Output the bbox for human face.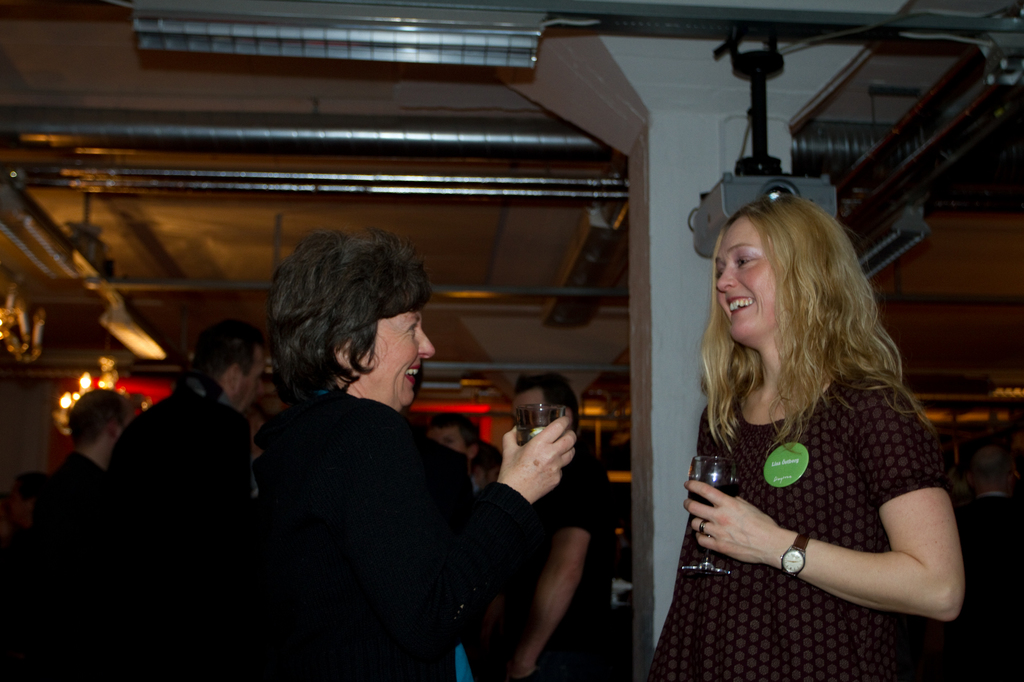
368,313,433,401.
